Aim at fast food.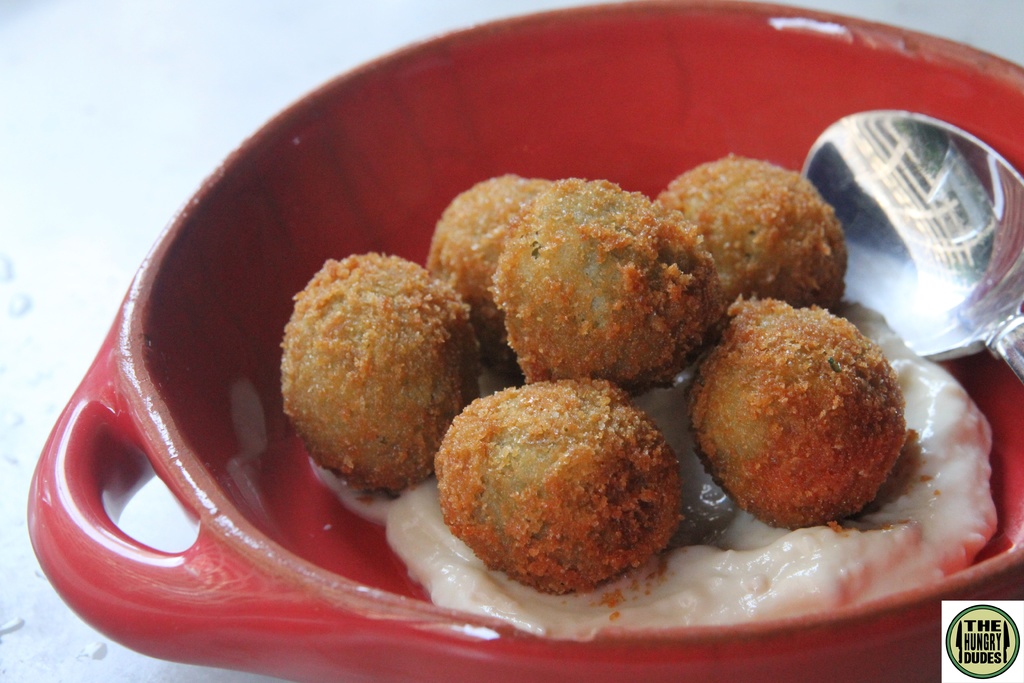
Aimed at rect(653, 160, 840, 314).
